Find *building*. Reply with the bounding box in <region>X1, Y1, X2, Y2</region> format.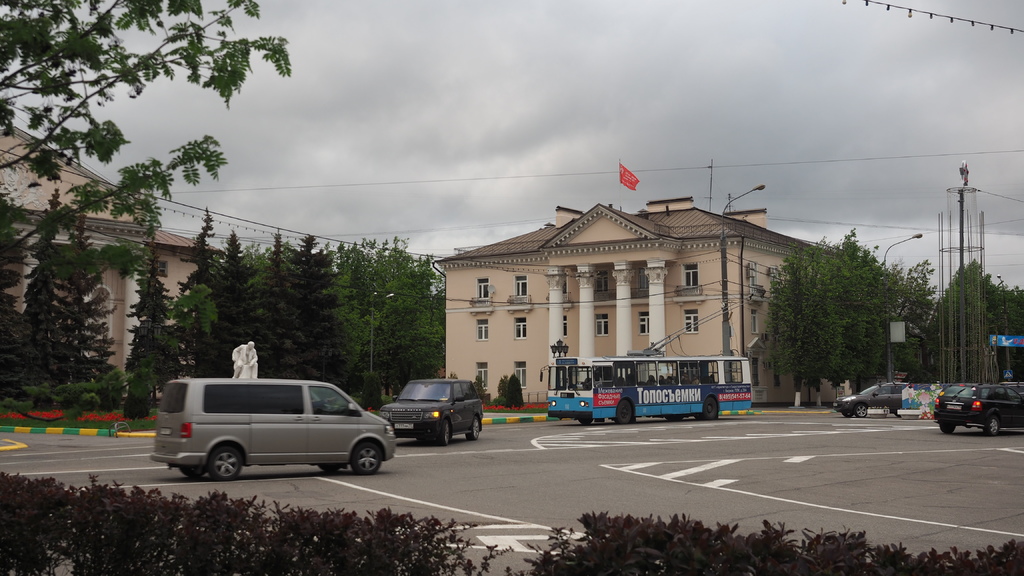
<region>0, 123, 227, 410</region>.
